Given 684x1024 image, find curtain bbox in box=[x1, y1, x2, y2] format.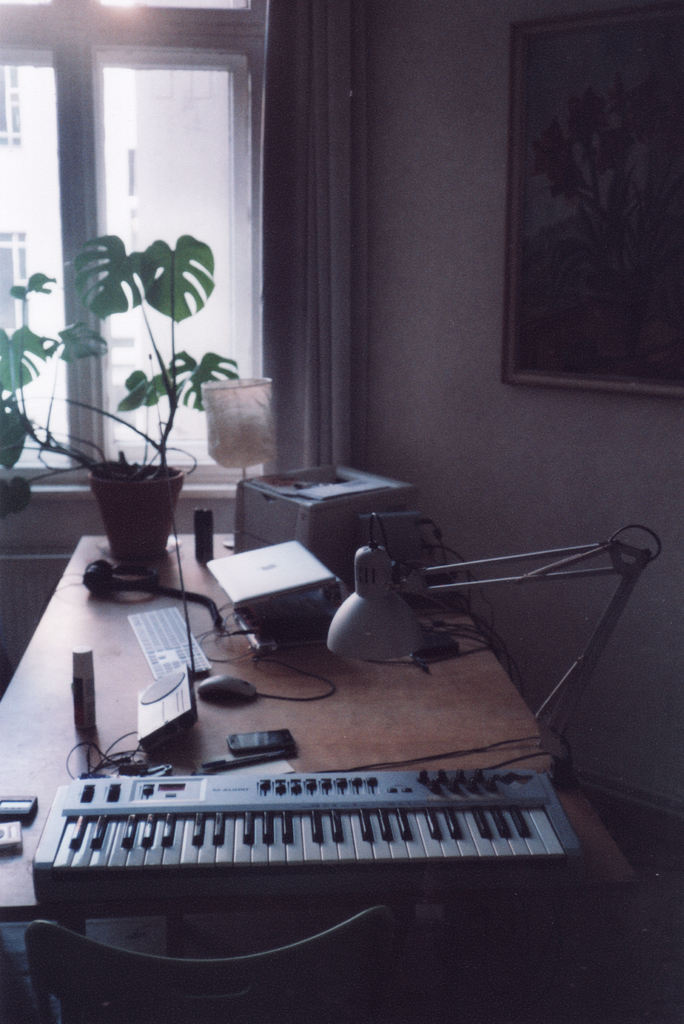
box=[268, 4, 354, 472].
